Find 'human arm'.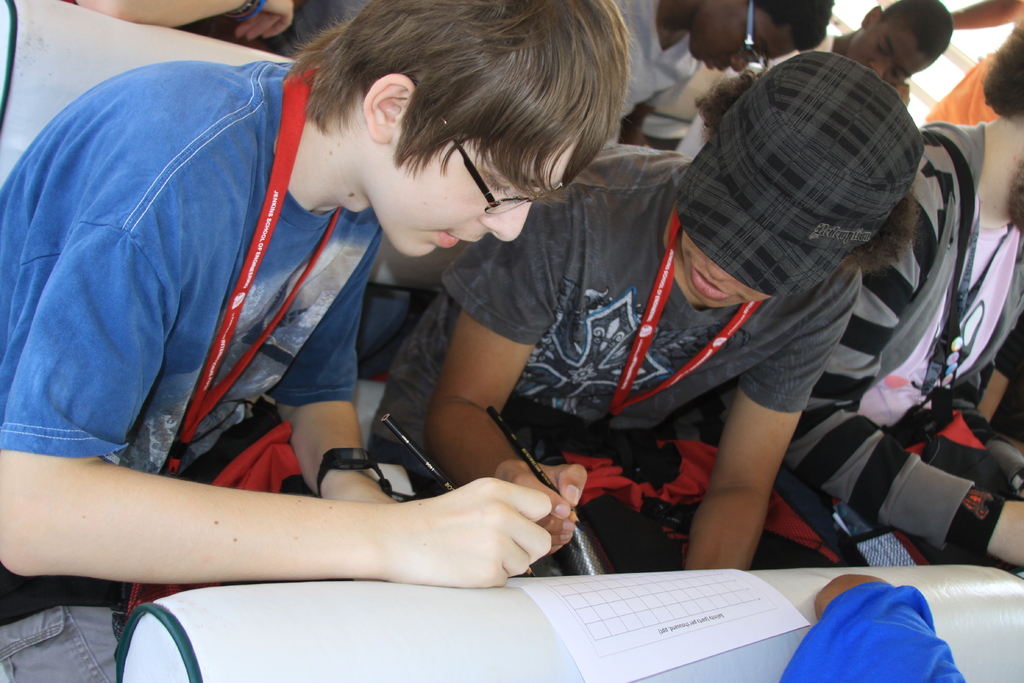
(left=65, top=0, right=295, bottom=43).
